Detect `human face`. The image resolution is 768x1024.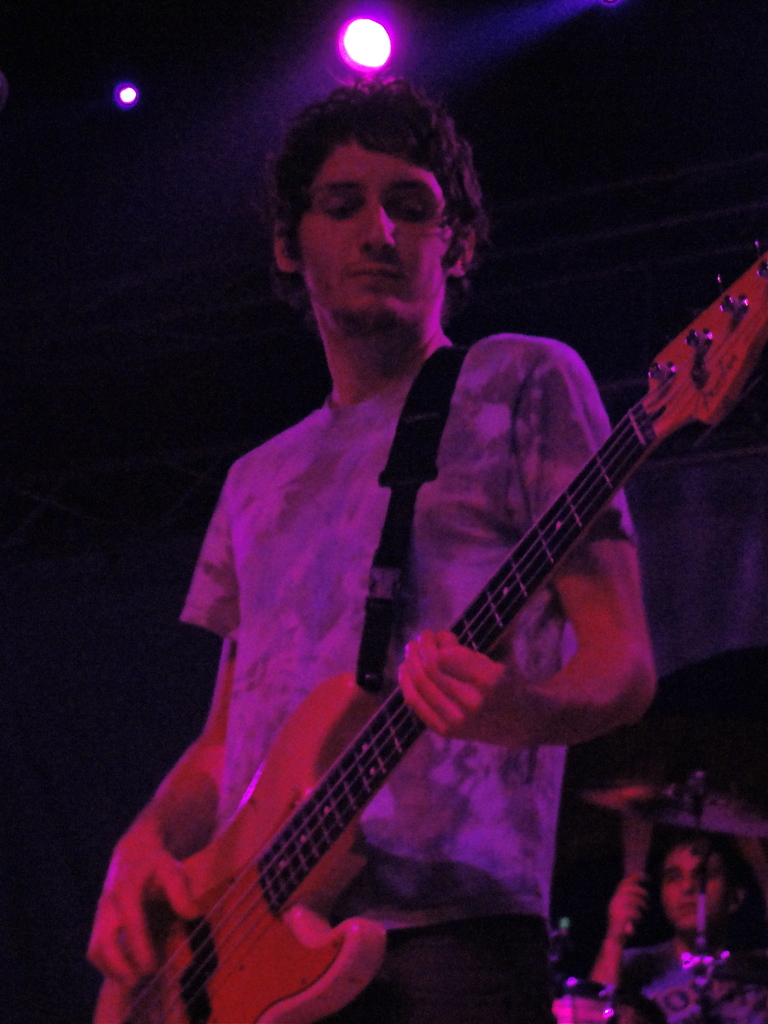
rect(284, 132, 454, 316).
